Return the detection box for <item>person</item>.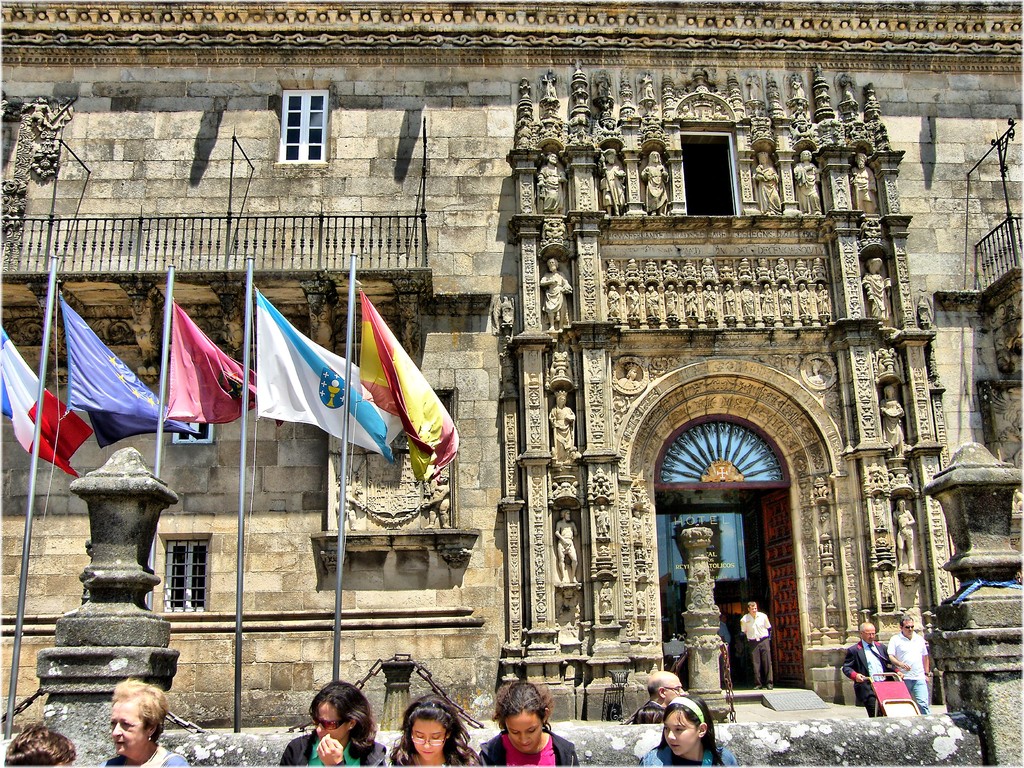
locate(724, 283, 735, 314).
